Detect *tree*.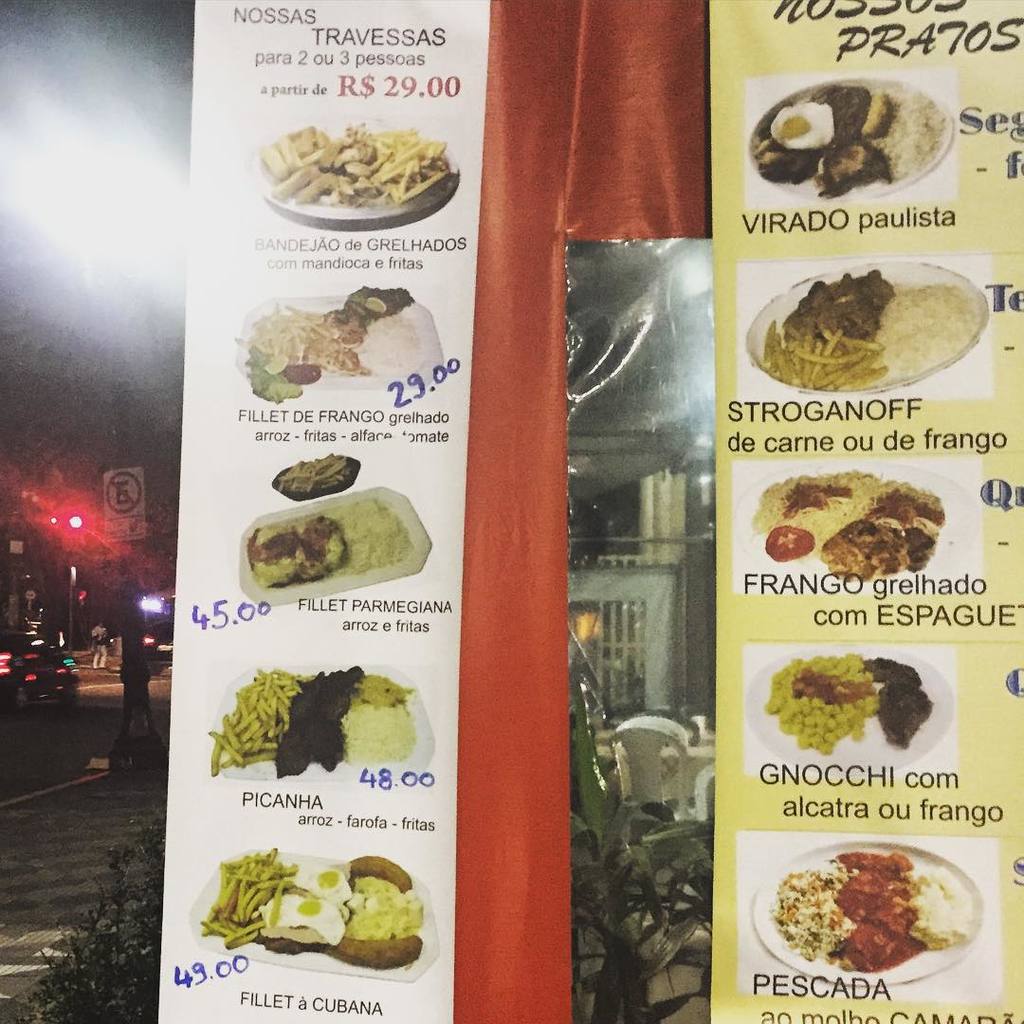
Detected at x1=576, y1=686, x2=720, y2=1021.
